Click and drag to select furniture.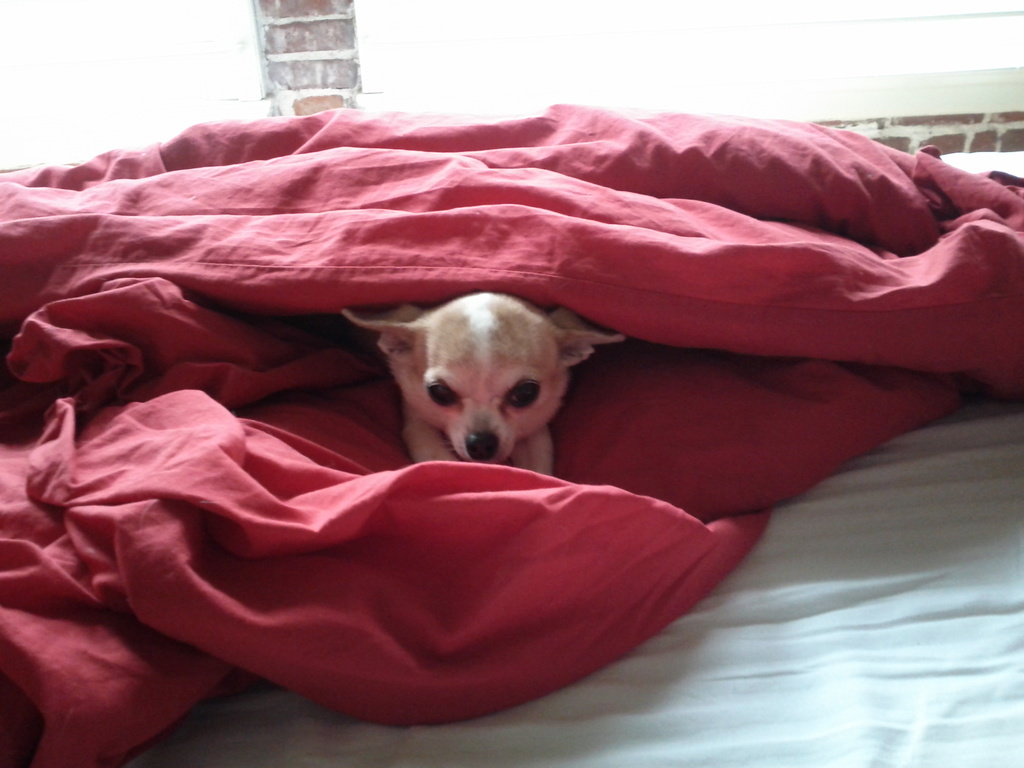
Selection: box=[115, 147, 1023, 767].
